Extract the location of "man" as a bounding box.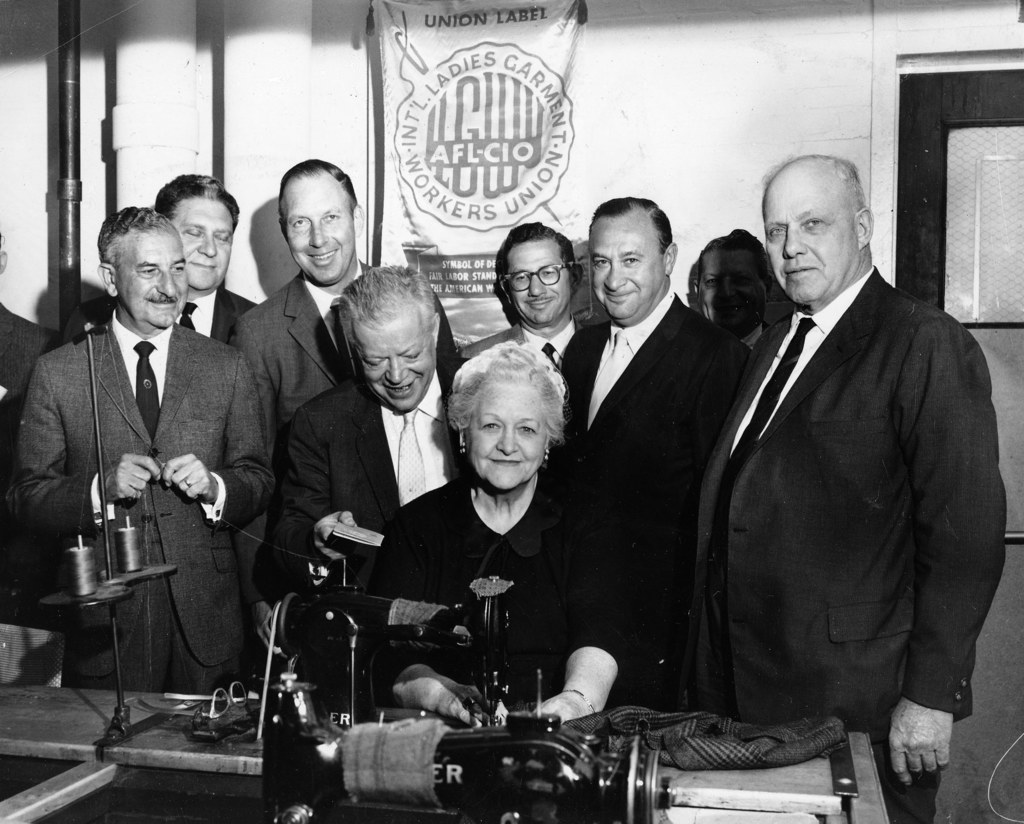
bbox=(688, 232, 773, 351).
